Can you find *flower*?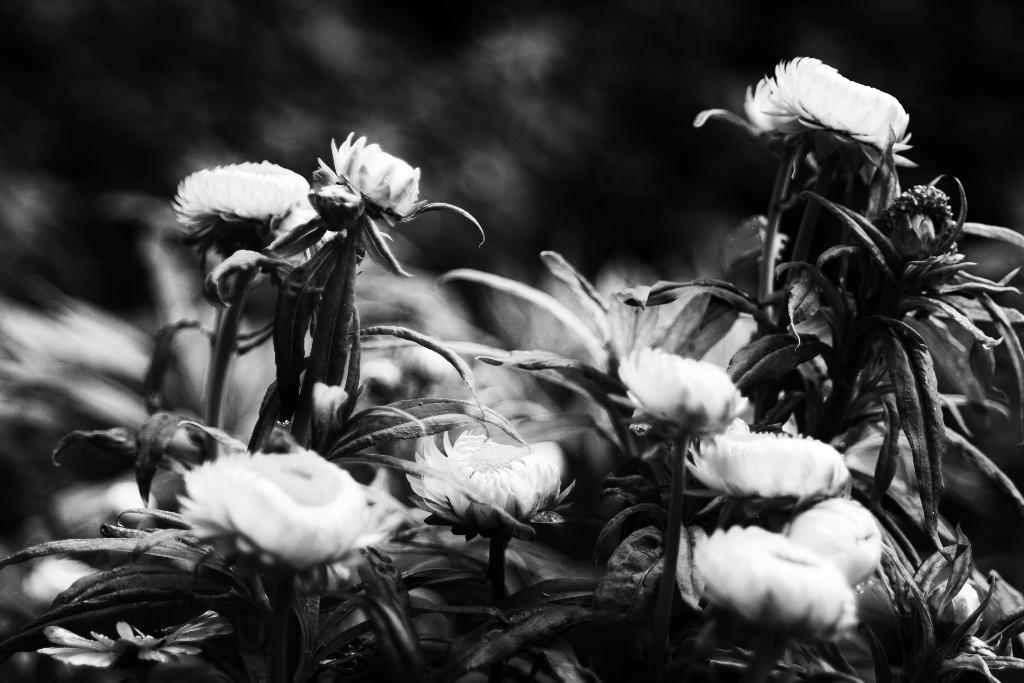
Yes, bounding box: pyautogui.locateOnScreen(695, 56, 913, 159).
